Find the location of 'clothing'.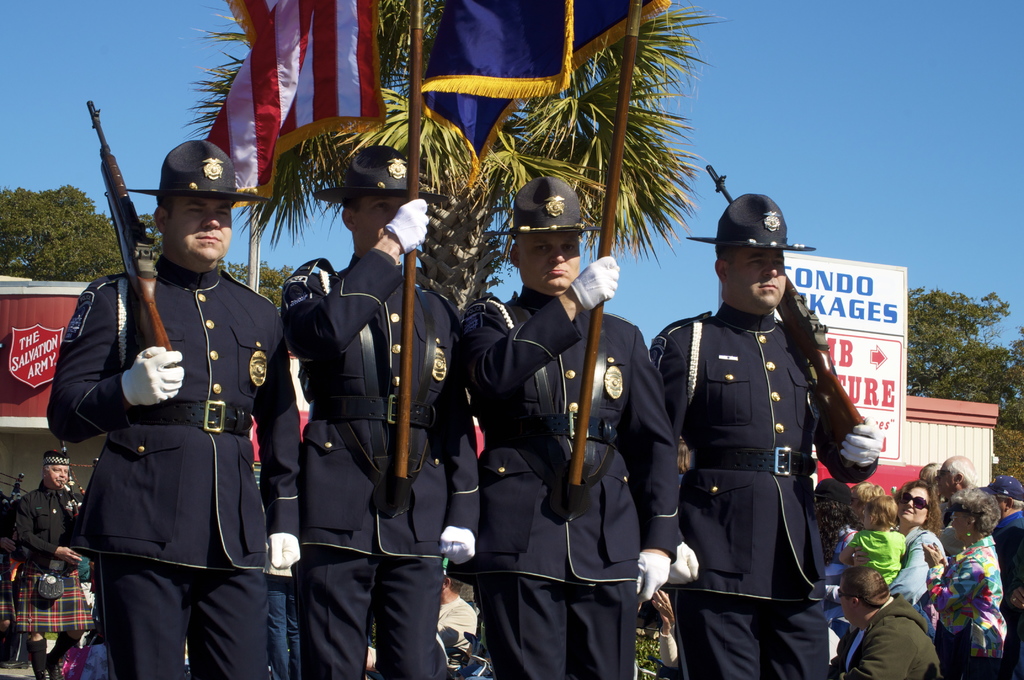
Location: 35 437 87 471.
